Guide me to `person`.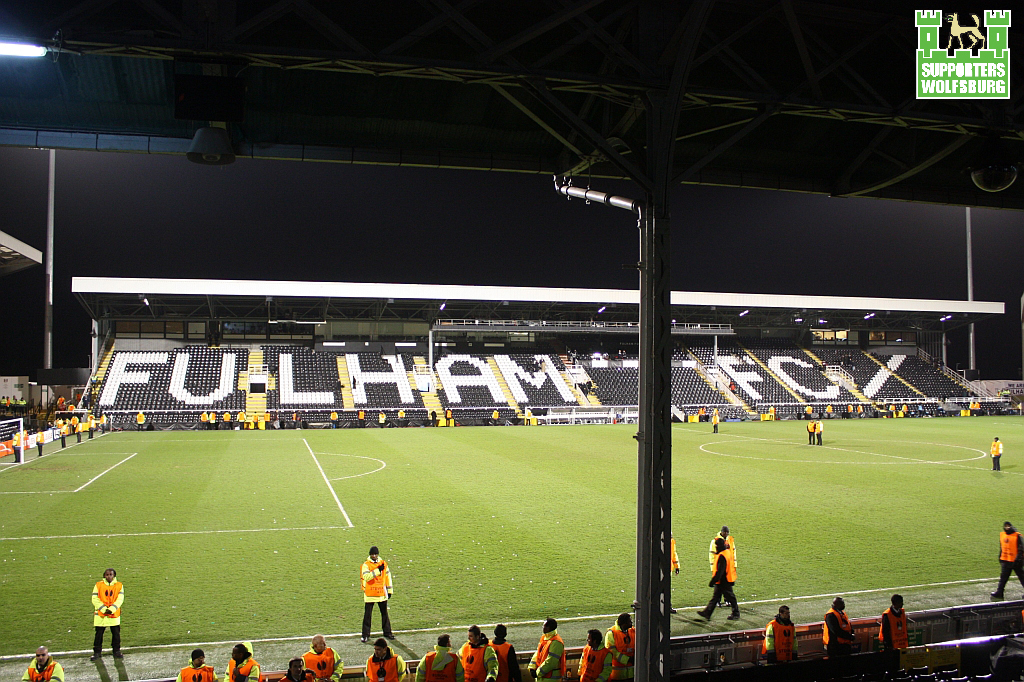
Guidance: detection(280, 658, 315, 681).
